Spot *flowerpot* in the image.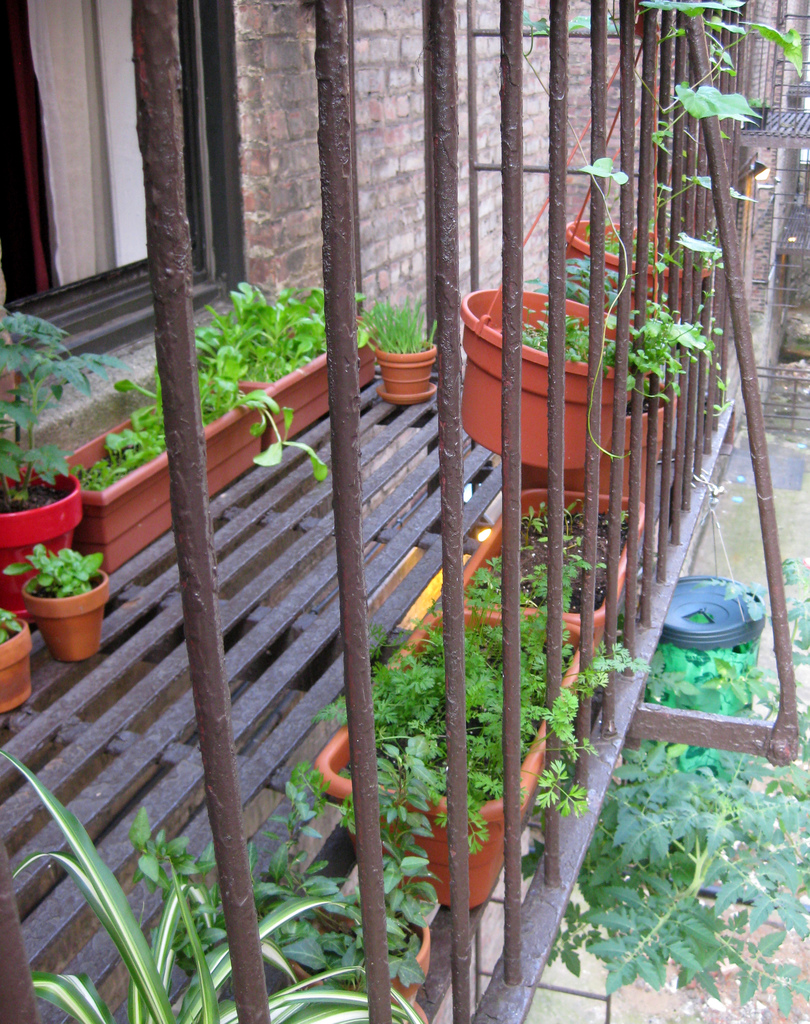
*flowerpot* found at <box>453,487,651,653</box>.
